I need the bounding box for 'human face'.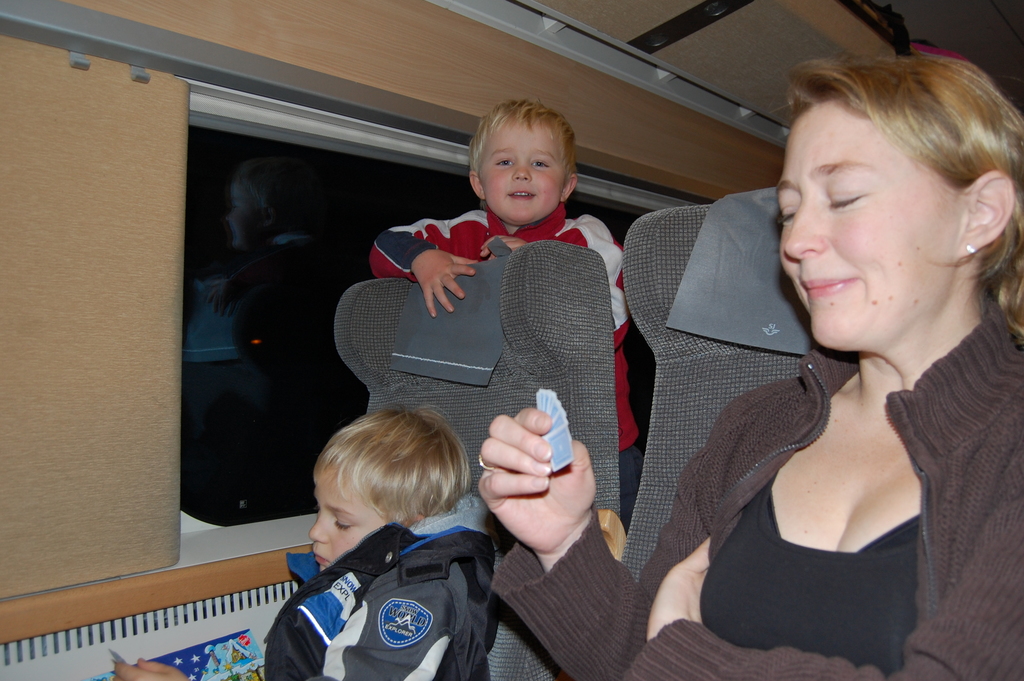
Here it is: 476:113:566:224.
